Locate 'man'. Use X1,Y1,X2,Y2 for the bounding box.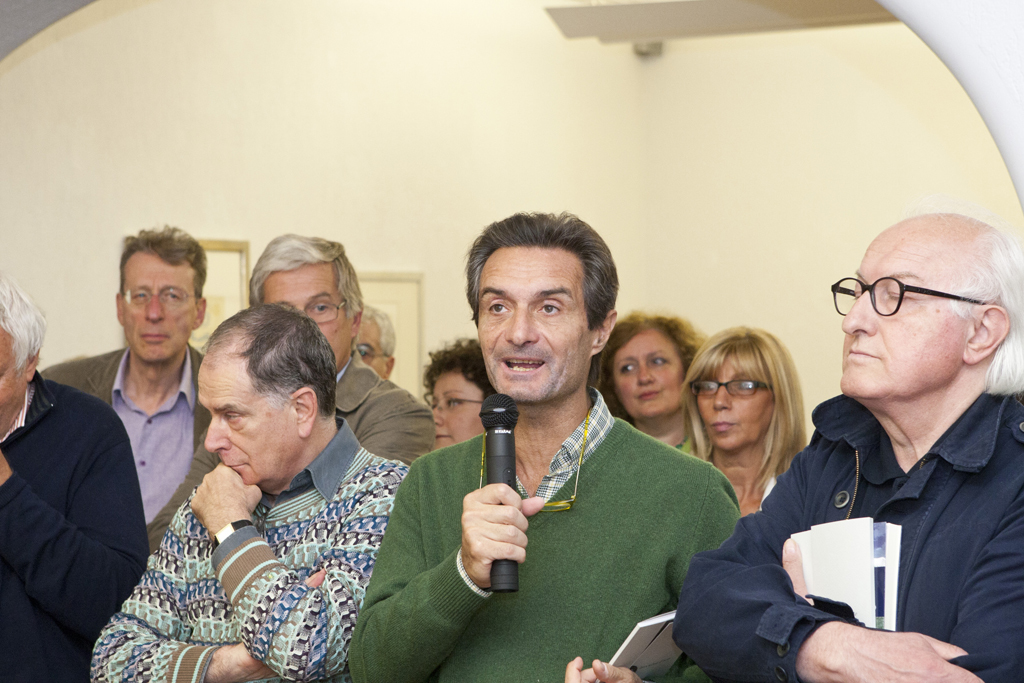
90,299,407,682.
